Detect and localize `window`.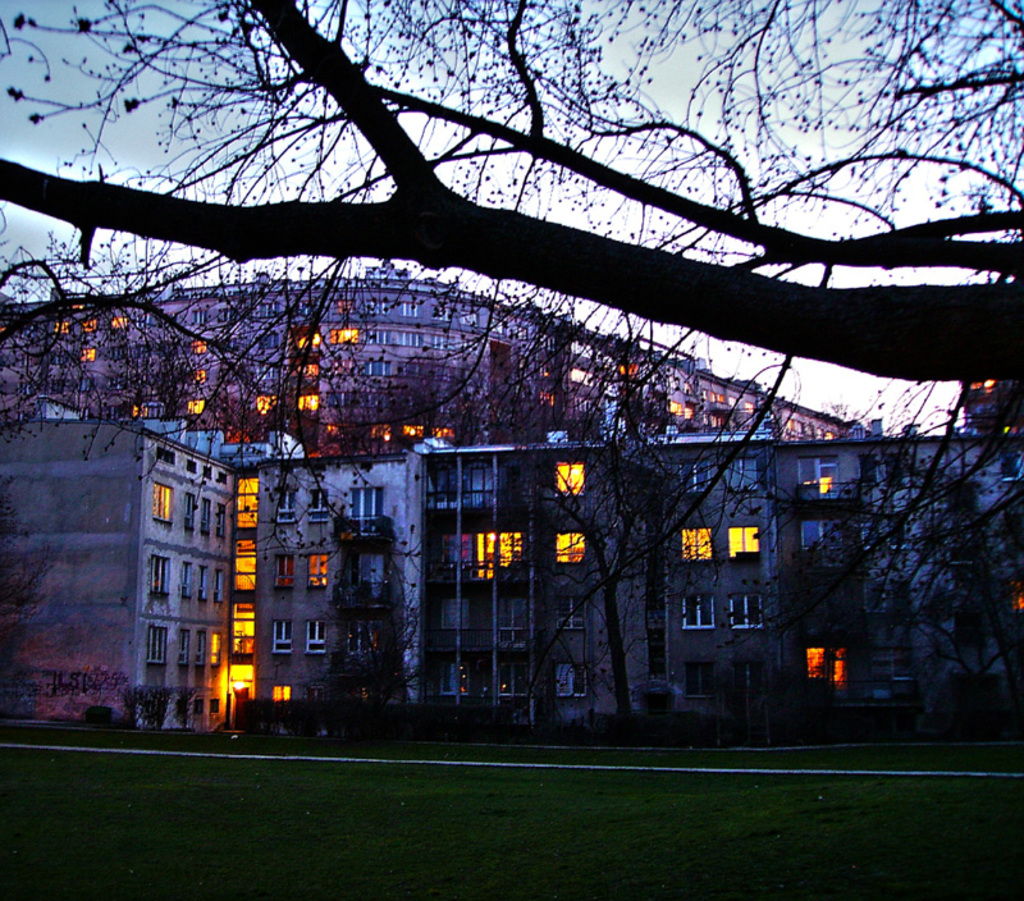
Localized at region(230, 605, 261, 666).
